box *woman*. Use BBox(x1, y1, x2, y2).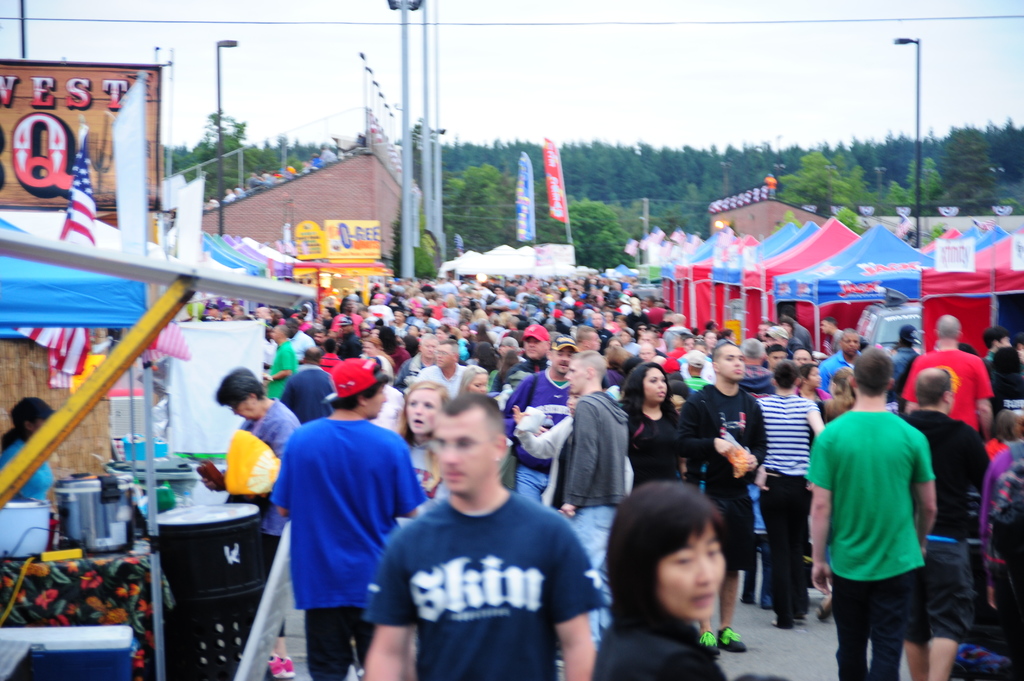
BBox(617, 360, 685, 482).
